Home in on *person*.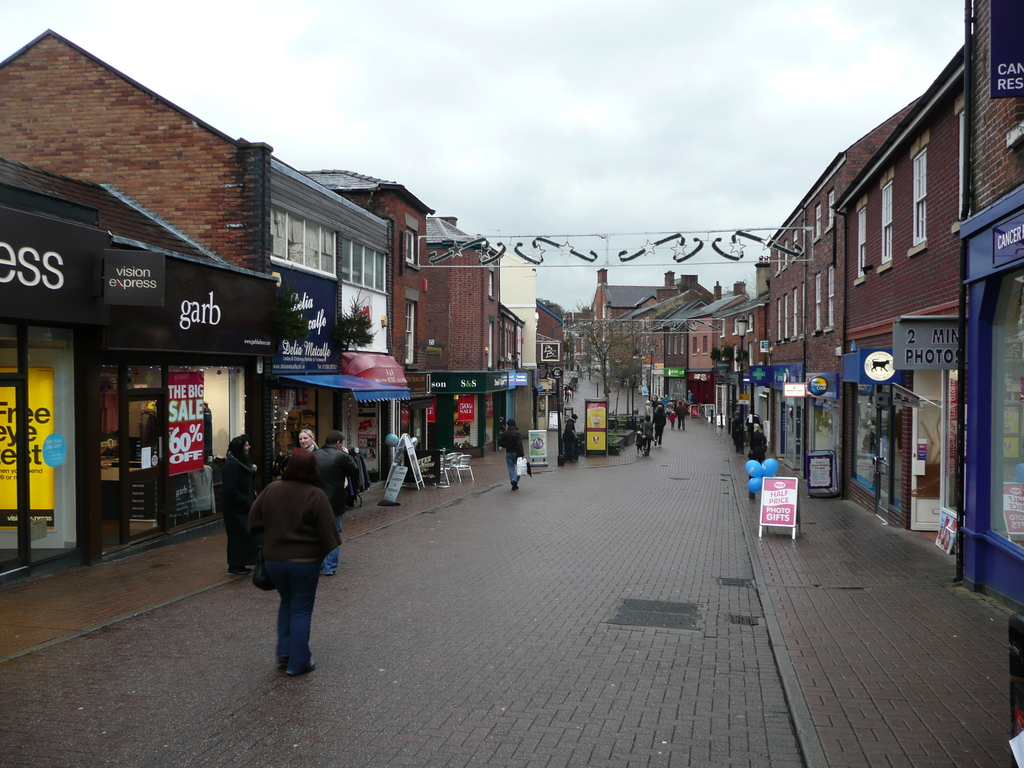
Homed in at x1=291, y1=429, x2=316, y2=452.
